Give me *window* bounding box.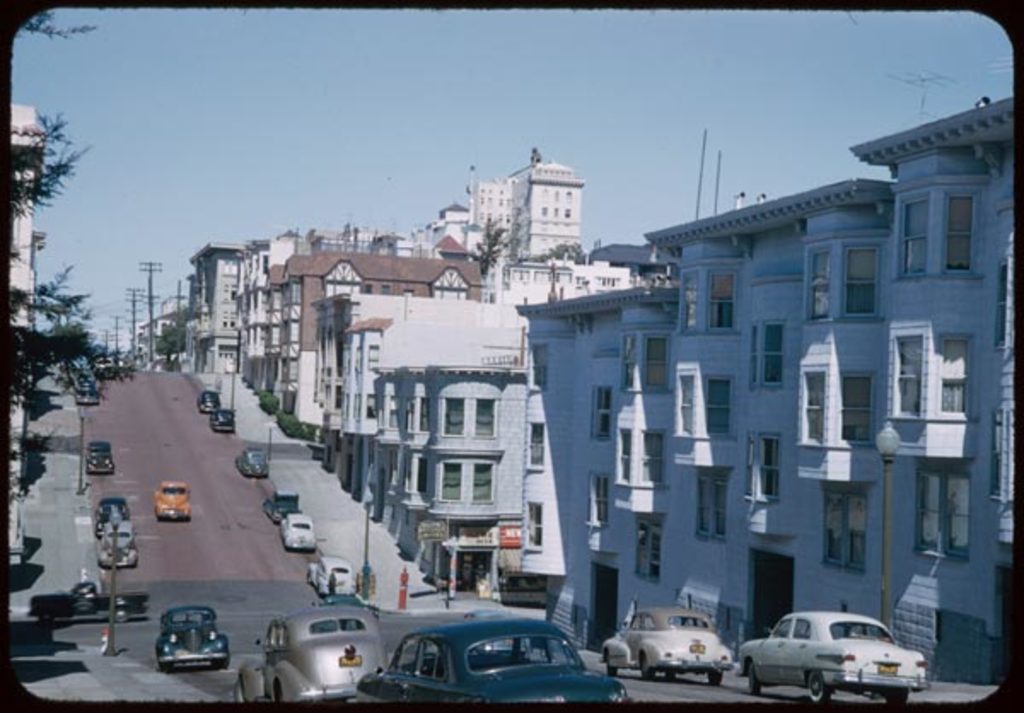
(x1=553, y1=191, x2=556, y2=200).
